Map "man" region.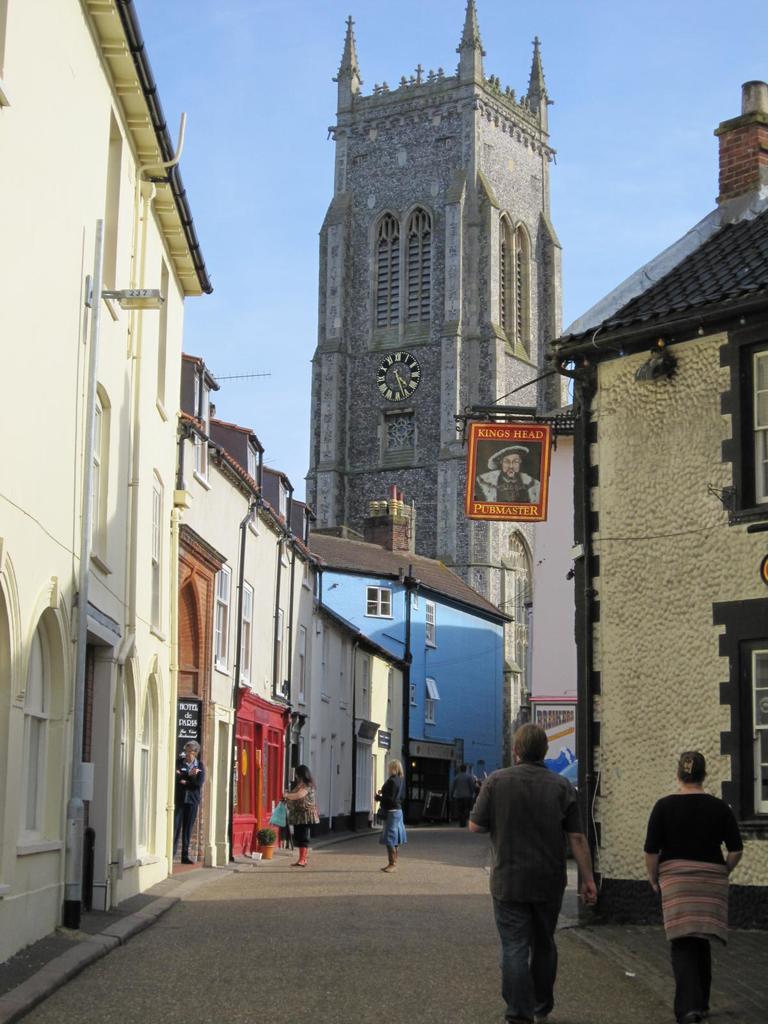
Mapped to (x1=481, y1=724, x2=605, y2=1012).
